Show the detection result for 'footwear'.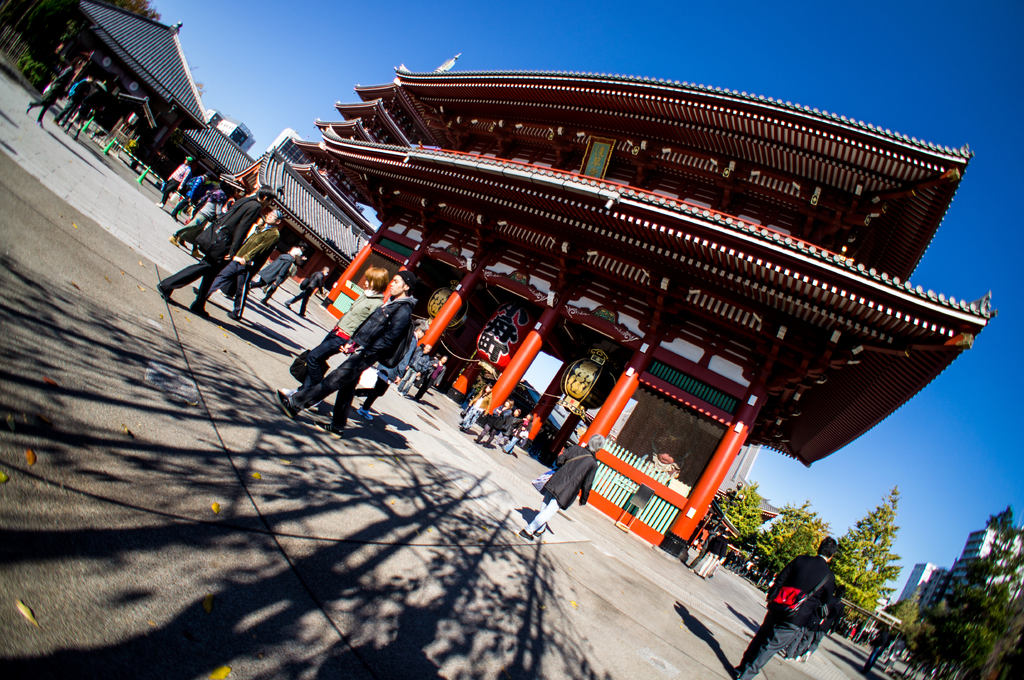
bbox=(166, 237, 181, 249).
